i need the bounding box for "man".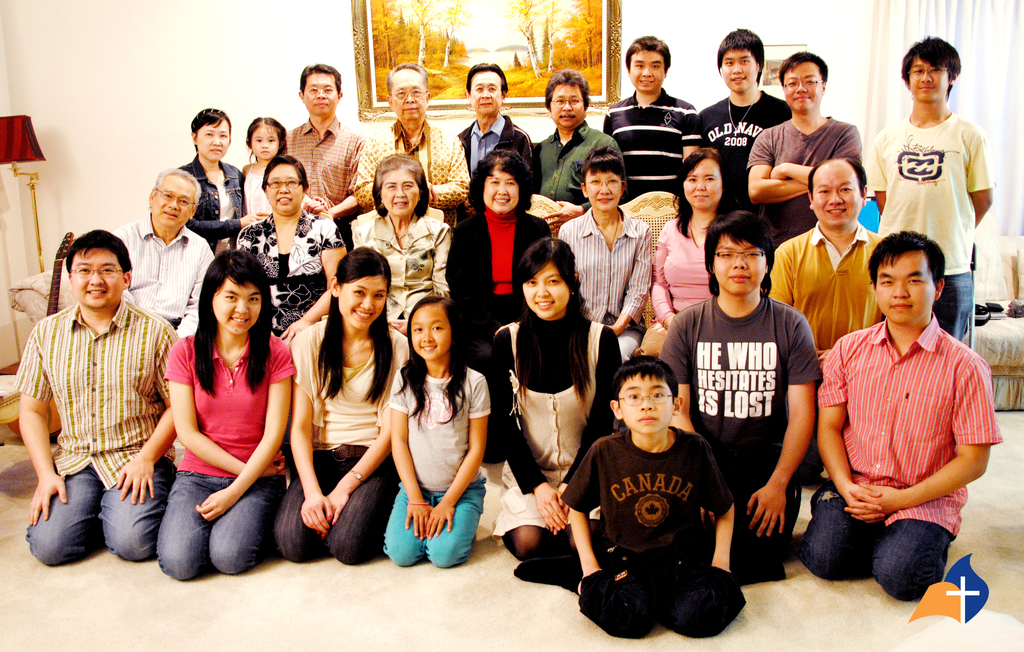
Here it is: [9, 226, 193, 575].
